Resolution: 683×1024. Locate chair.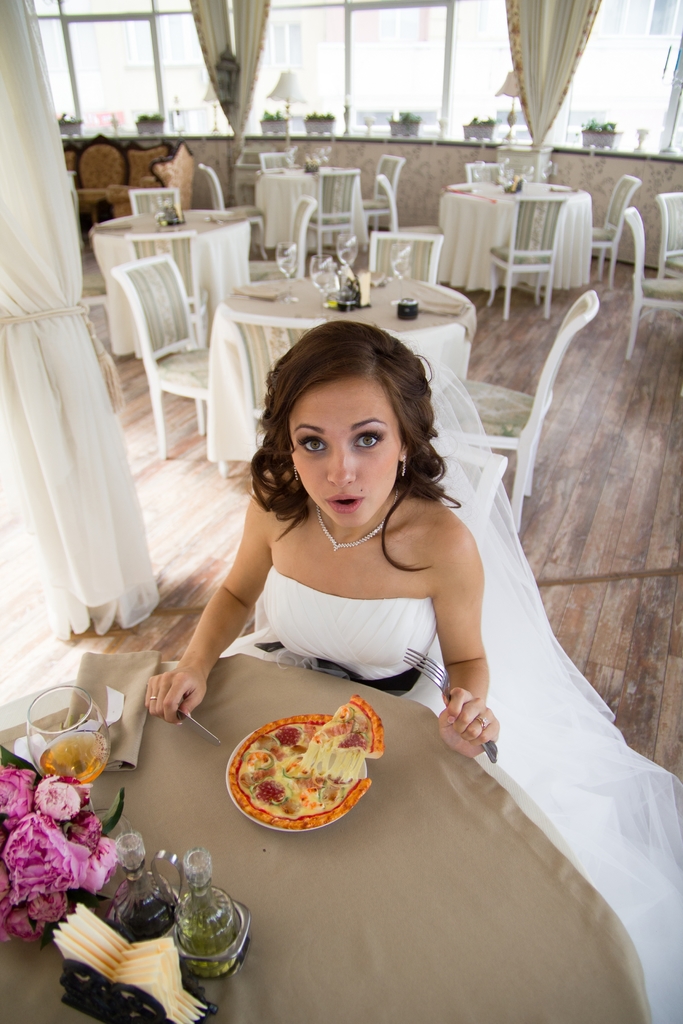
BBox(620, 205, 682, 359).
